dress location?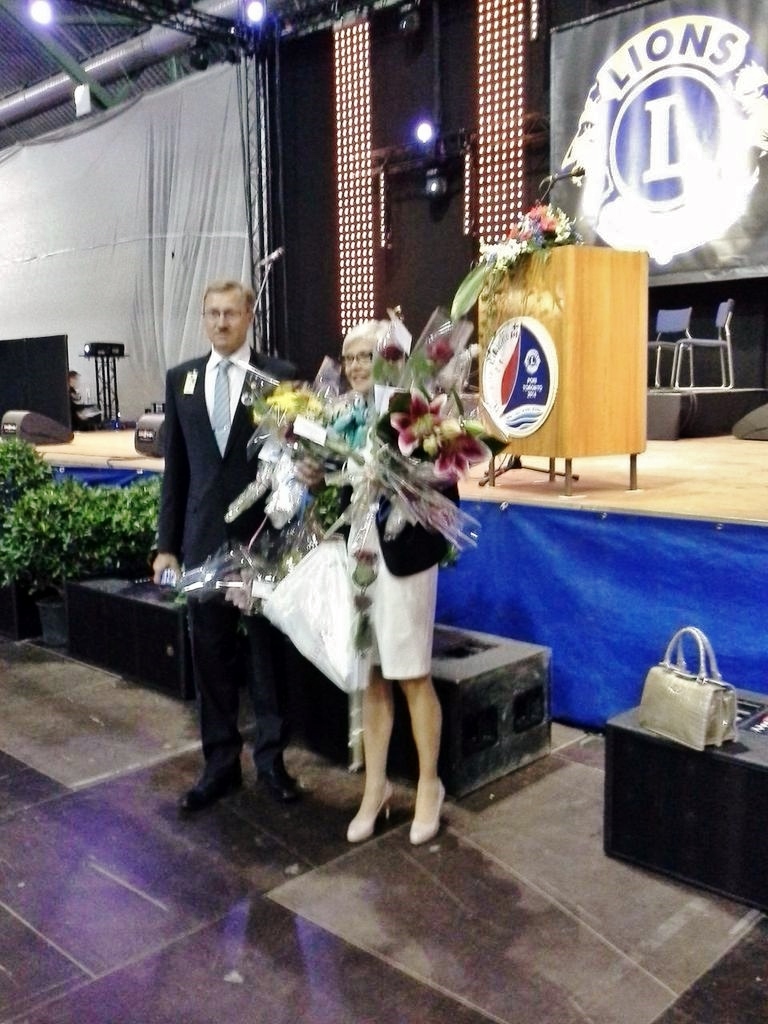
region(259, 411, 437, 692)
